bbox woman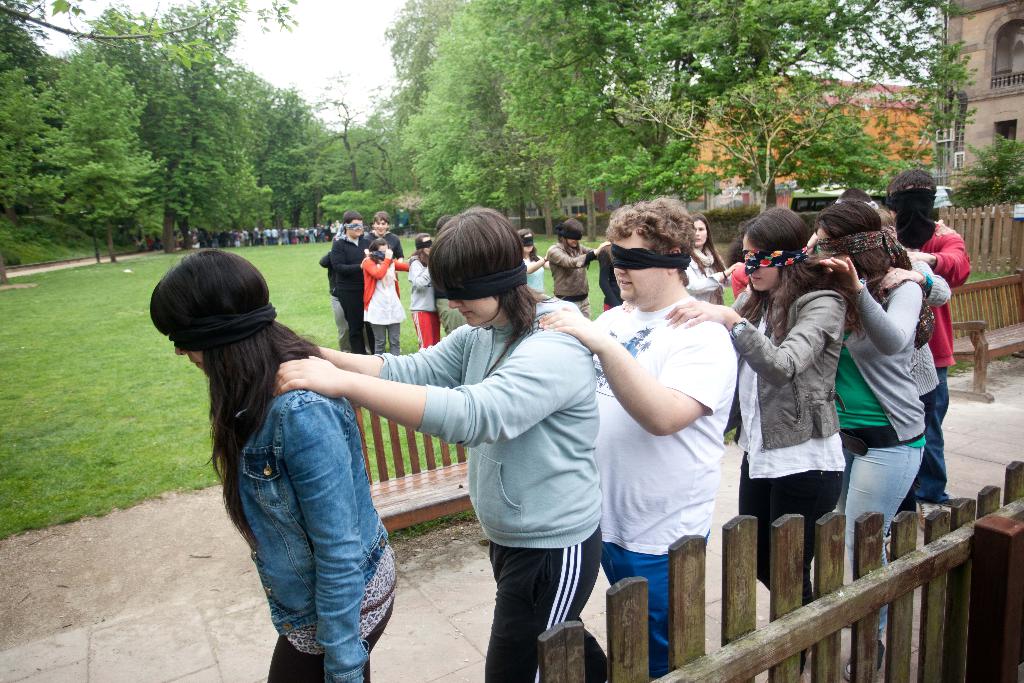
box(684, 216, 741, 299)
